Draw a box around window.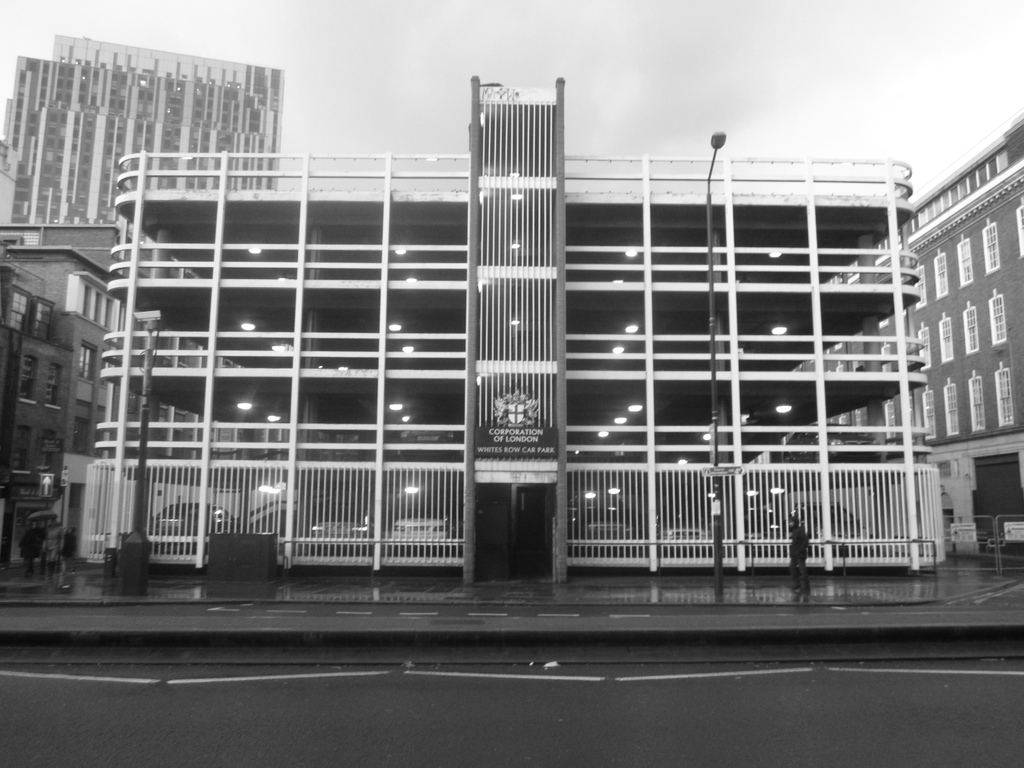
detection(946, 382, 956, 434).
